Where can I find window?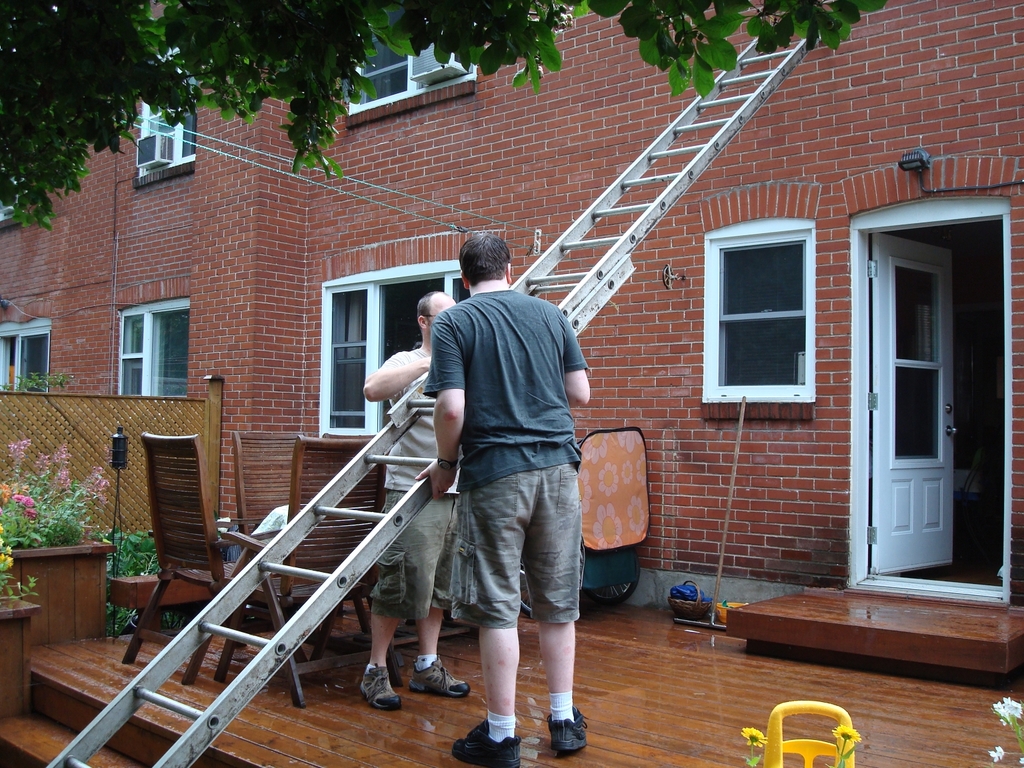
You can find it at x1=321, y1=261, x2=485, y2=450.
